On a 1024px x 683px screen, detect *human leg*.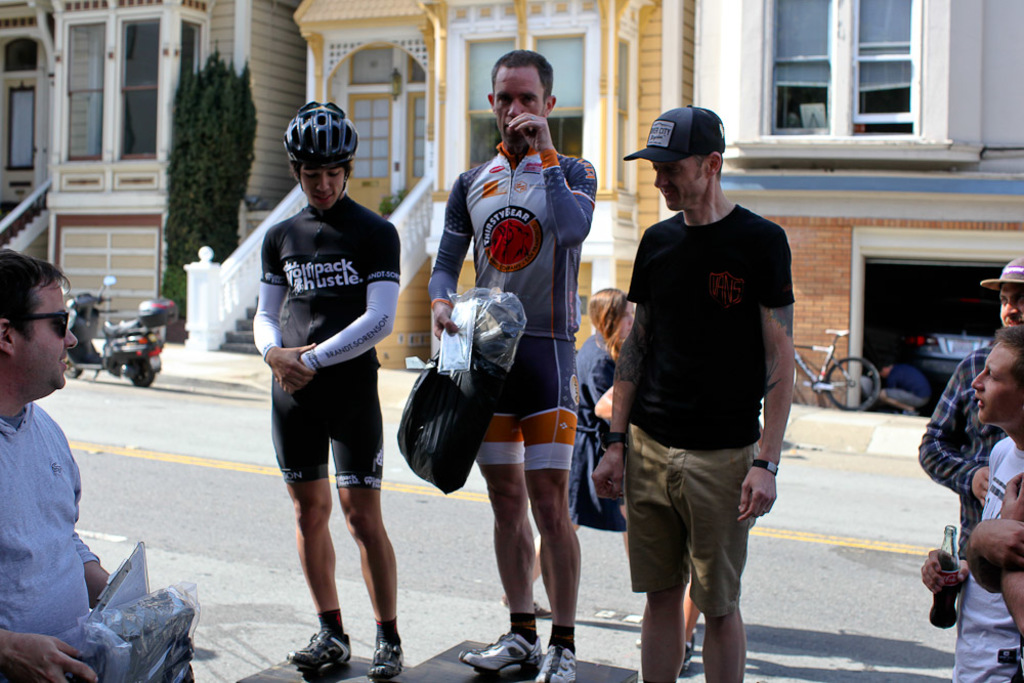
x1=489, y1=86, x2=545, y2=143.
